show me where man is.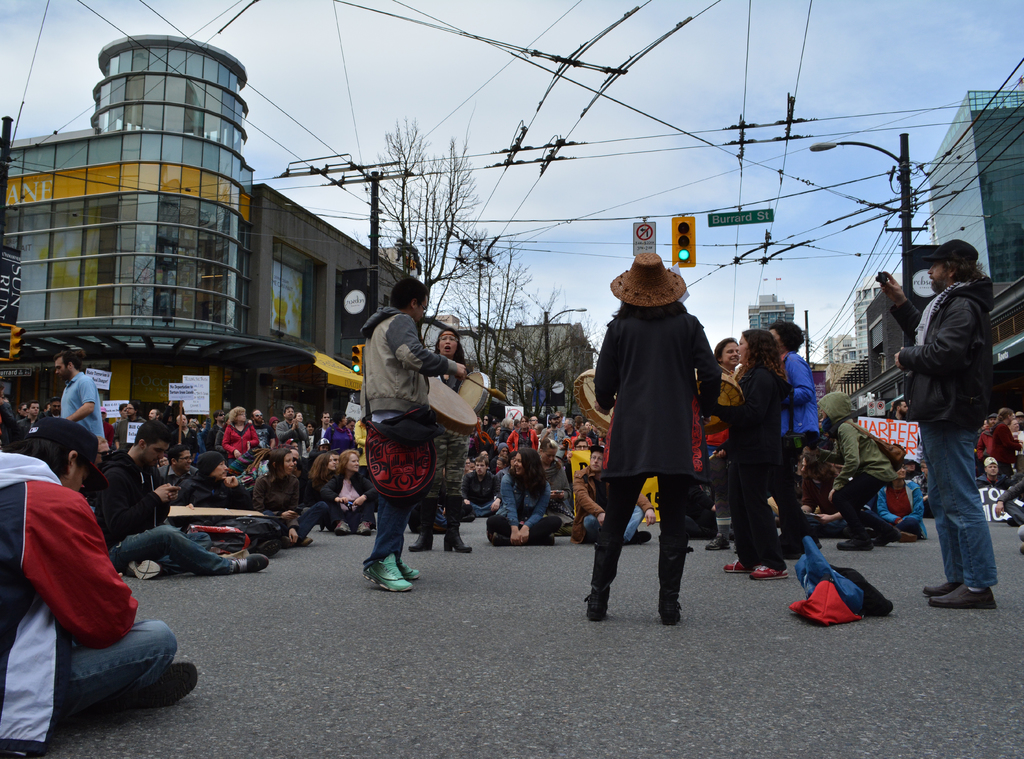
man is at left=571, top=444, right=656, bottom=548.
